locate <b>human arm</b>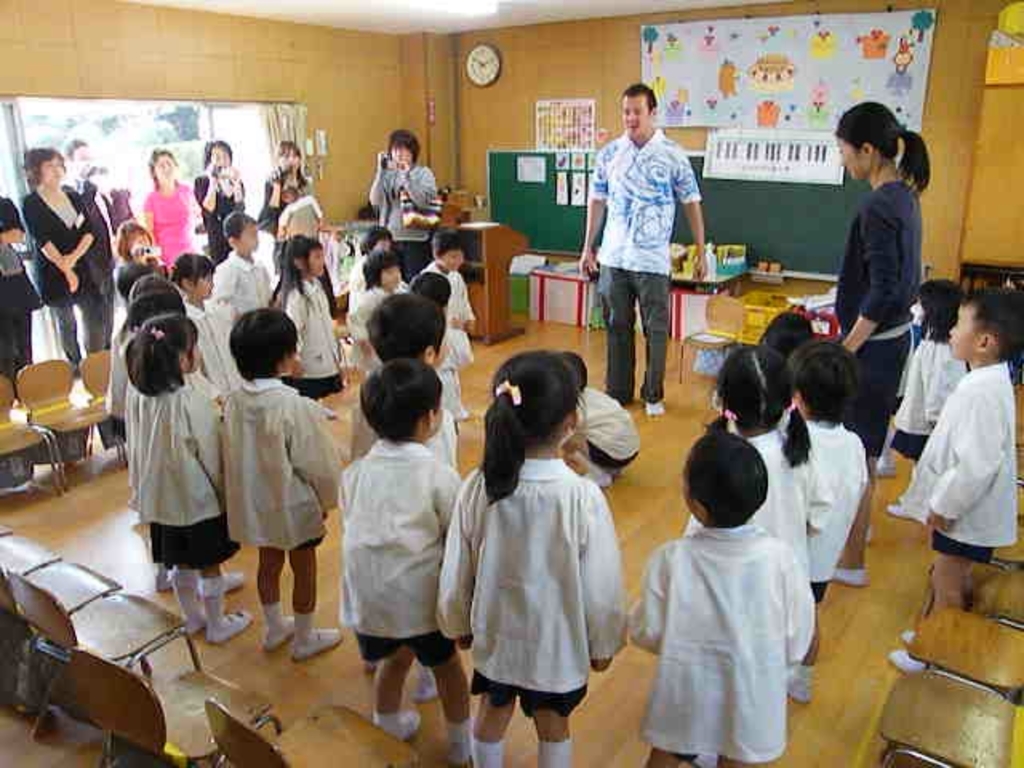
crop(674, 150, 709, 286)
